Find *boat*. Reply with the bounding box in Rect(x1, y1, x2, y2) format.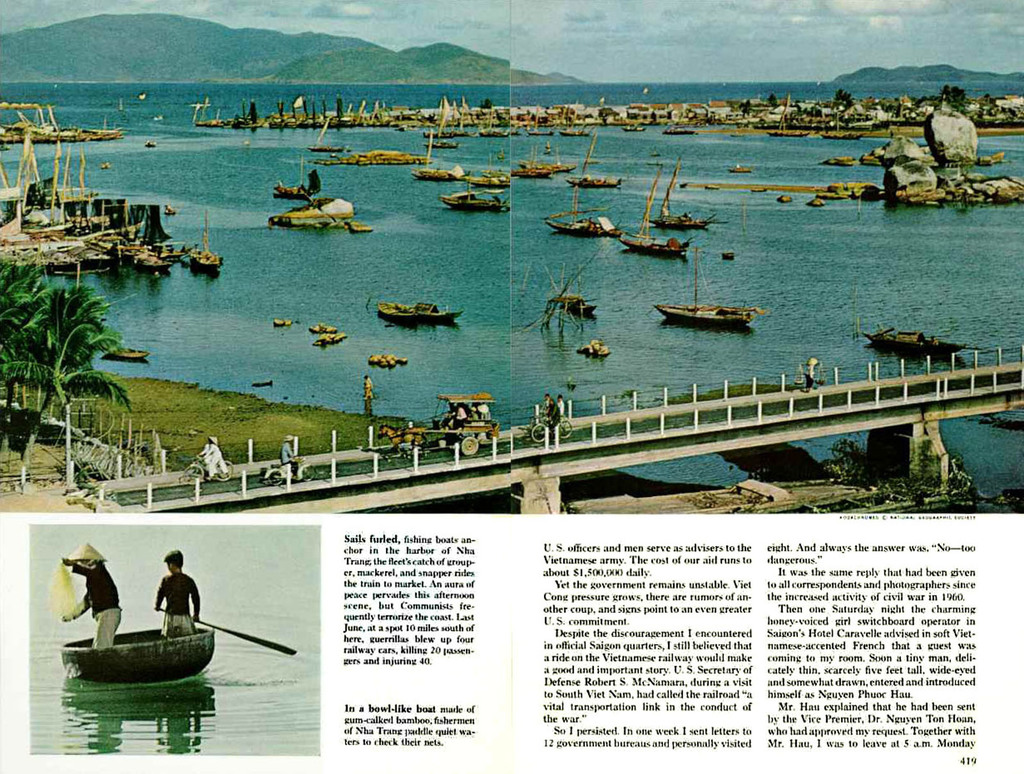
Rect(271, 147, 321, 206).
